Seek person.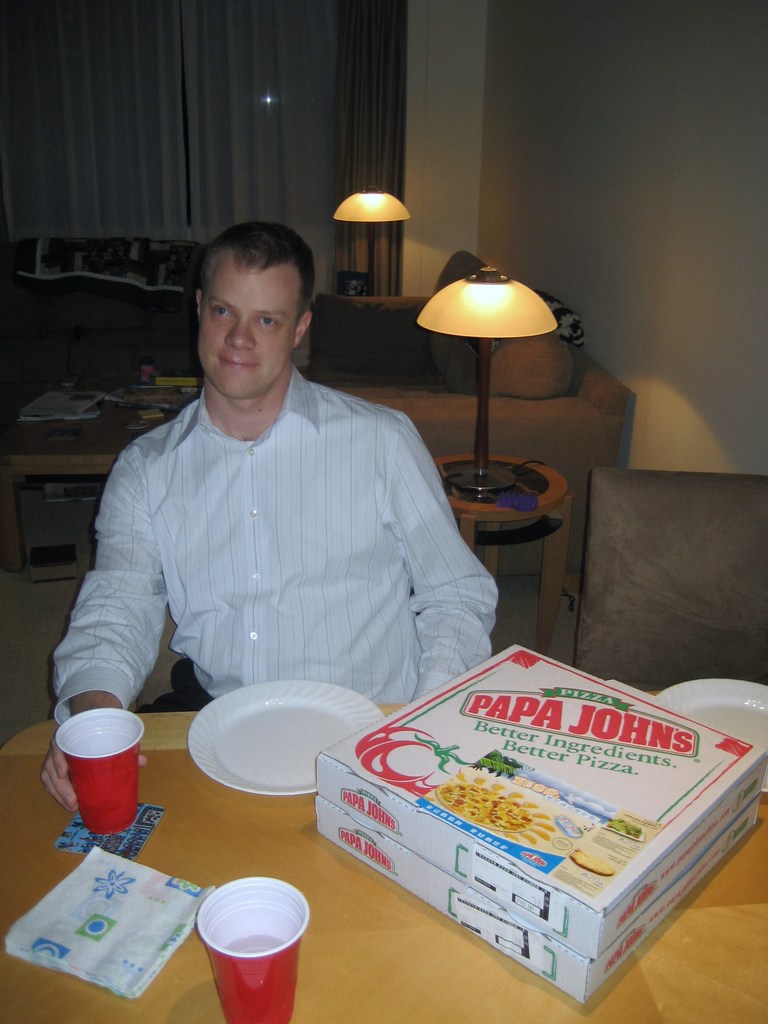
(36, 218, 500, 813).
